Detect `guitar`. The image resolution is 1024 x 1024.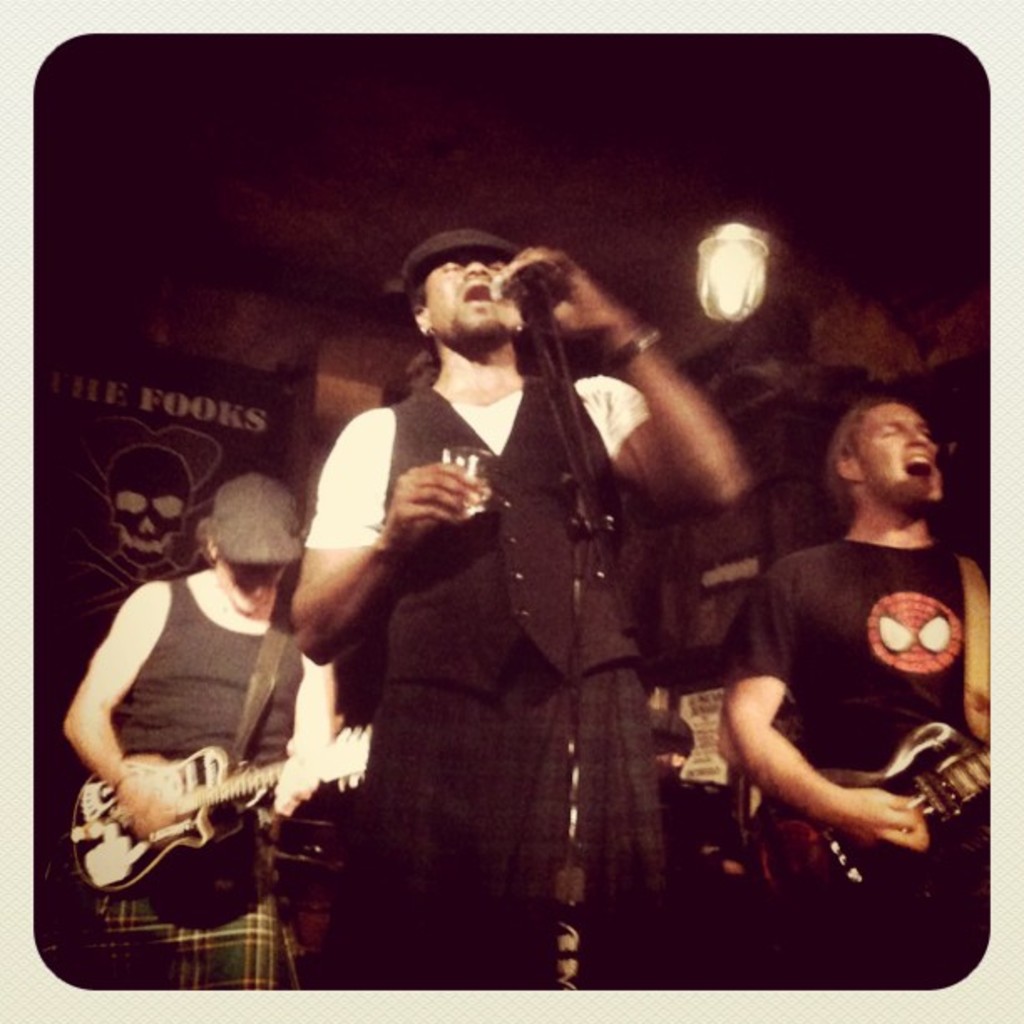
50, 709, 330, 932.
